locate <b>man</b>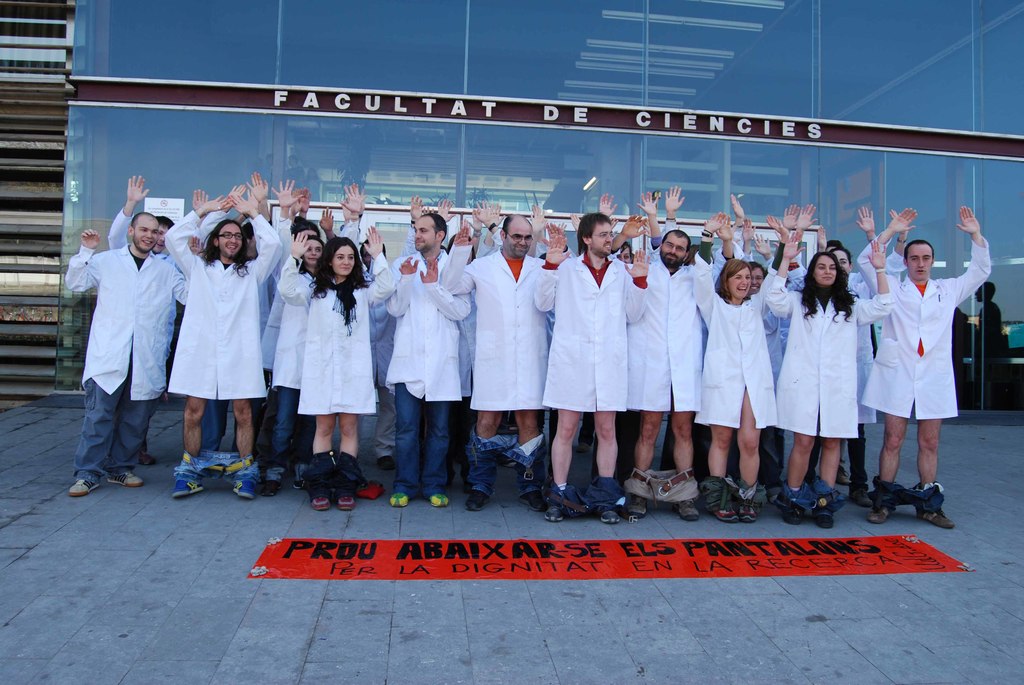
left=384, top=200, right=462, bottom=501
